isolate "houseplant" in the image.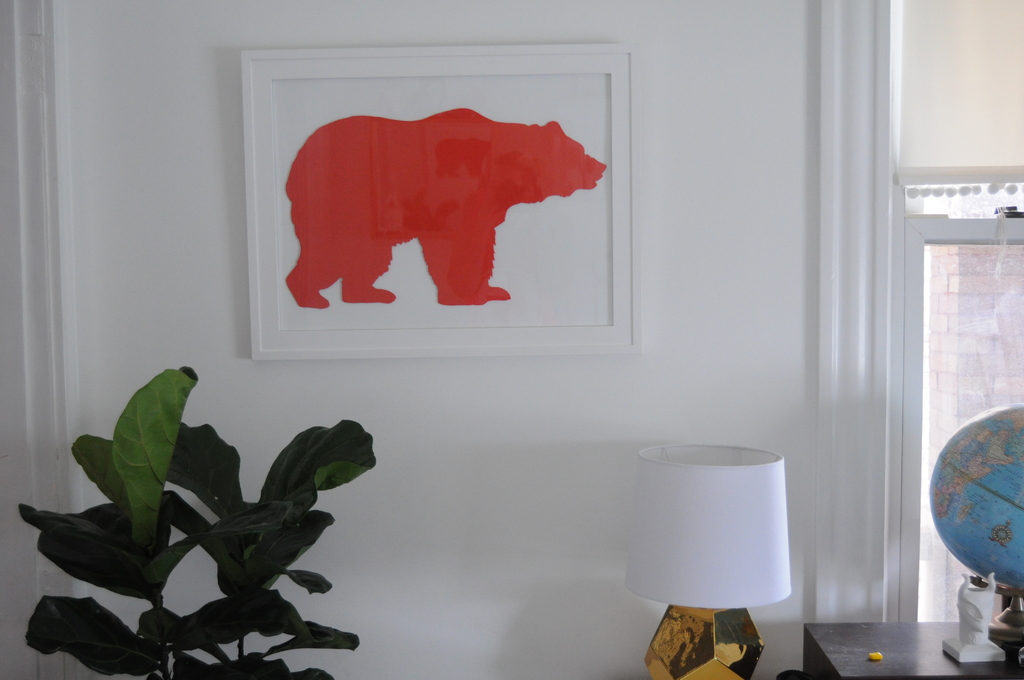
Isolated region: (left=15, top=364, right=379, bottom=679).
